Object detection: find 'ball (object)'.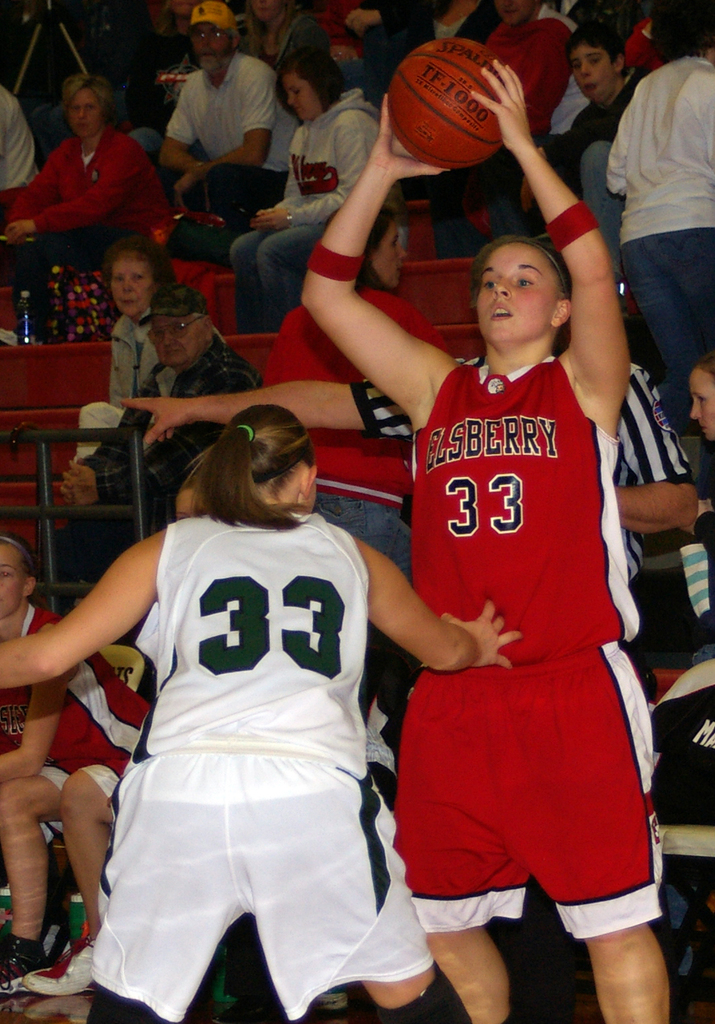
(385, 36, 507, 174).
